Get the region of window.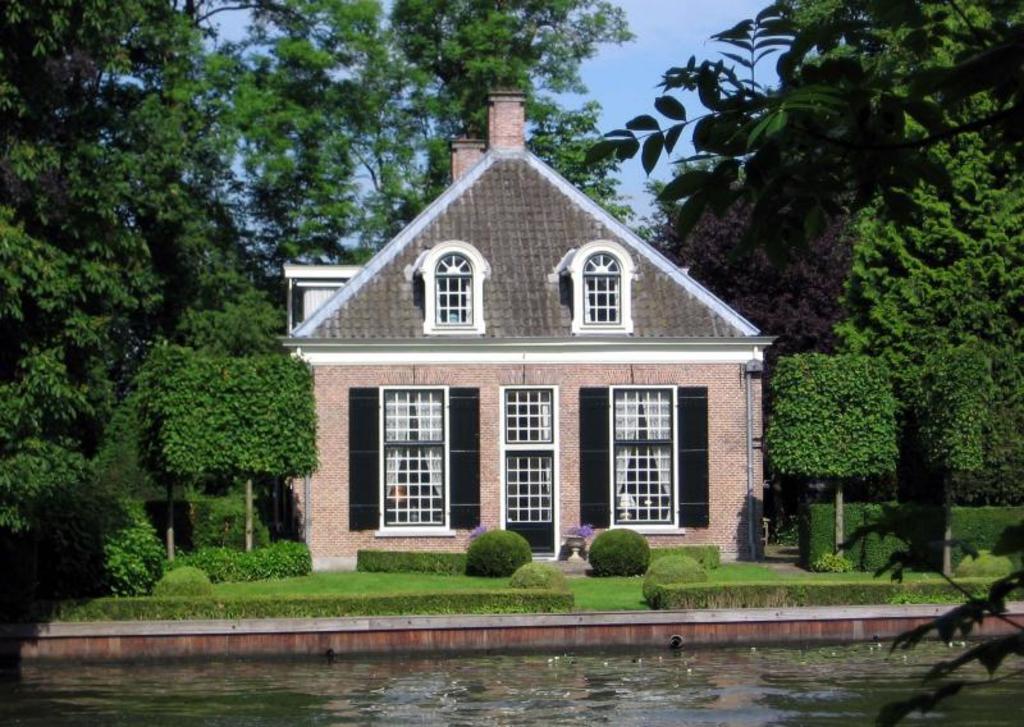
region(580, 250, 627, 329).
